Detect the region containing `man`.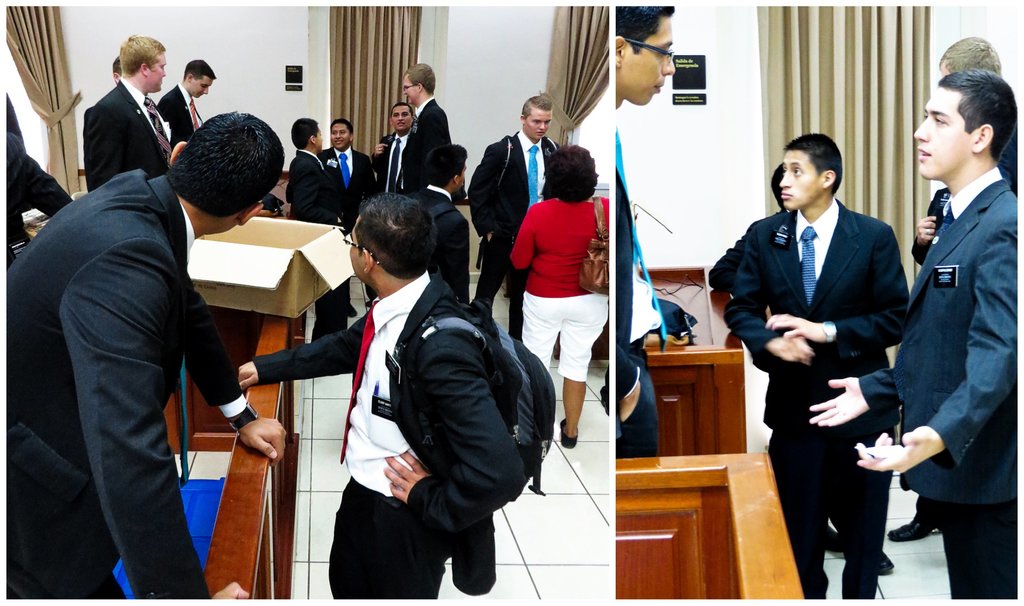
296, 156, 545, 605.
